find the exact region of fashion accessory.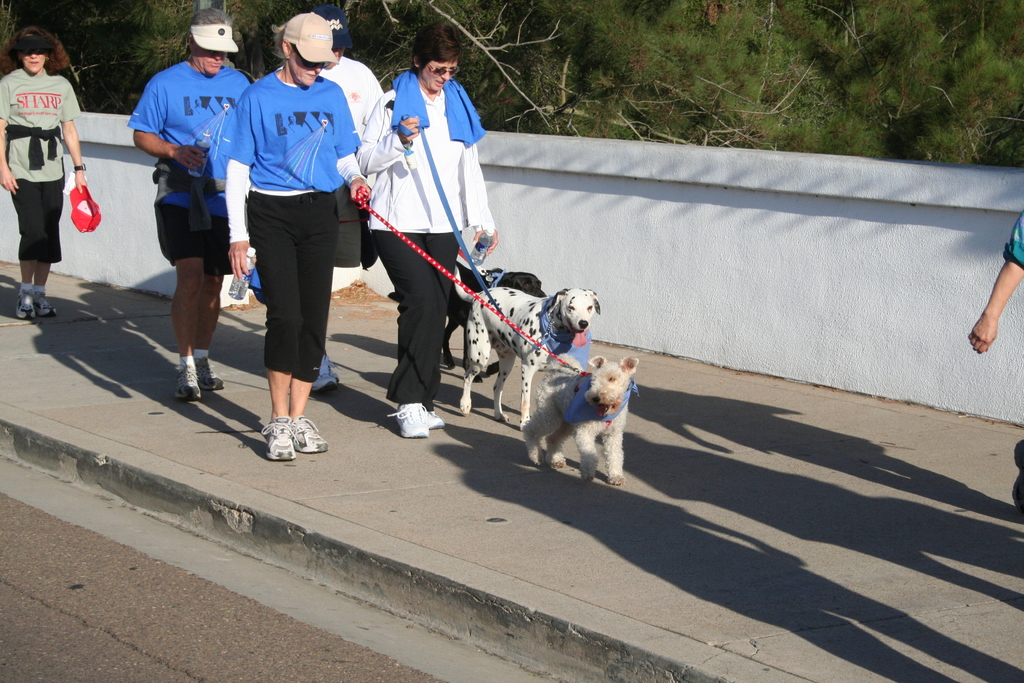
Exact region: bbox=(426, 63, 460, 75).
